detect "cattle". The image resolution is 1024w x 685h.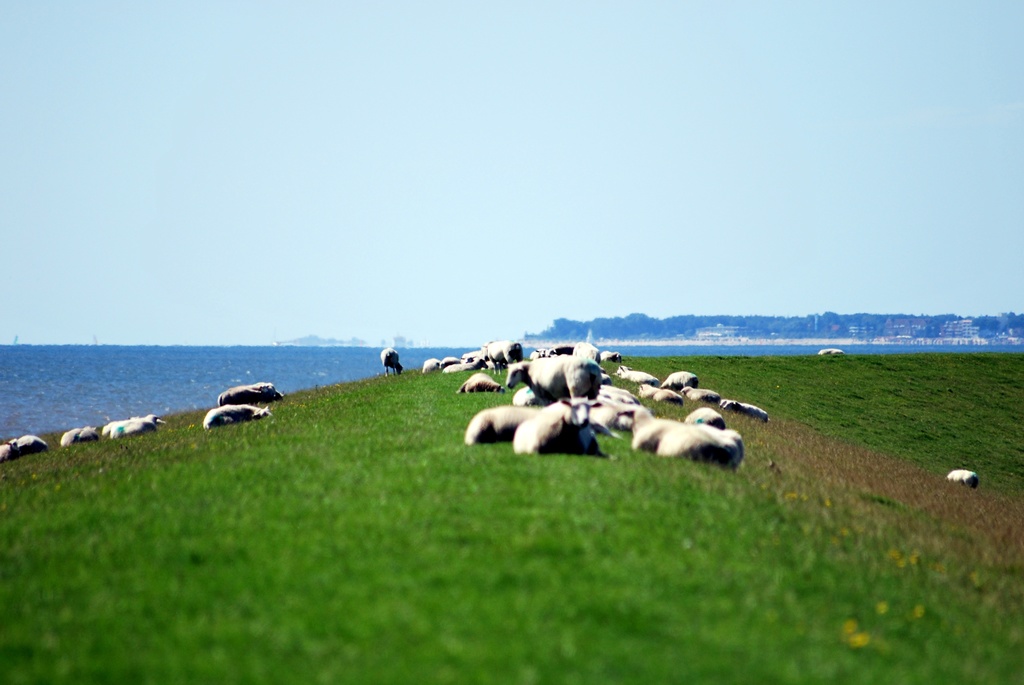
<region>721, 399, 772, 425</region>.
